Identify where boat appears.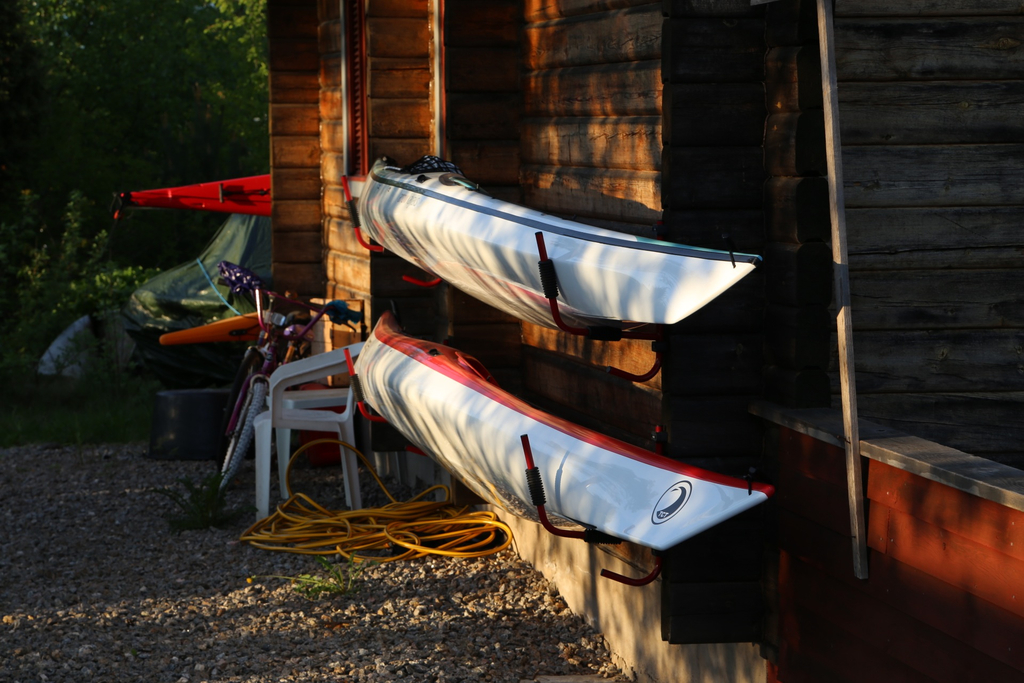
Appears at <box>351,305,756,552</box>.
